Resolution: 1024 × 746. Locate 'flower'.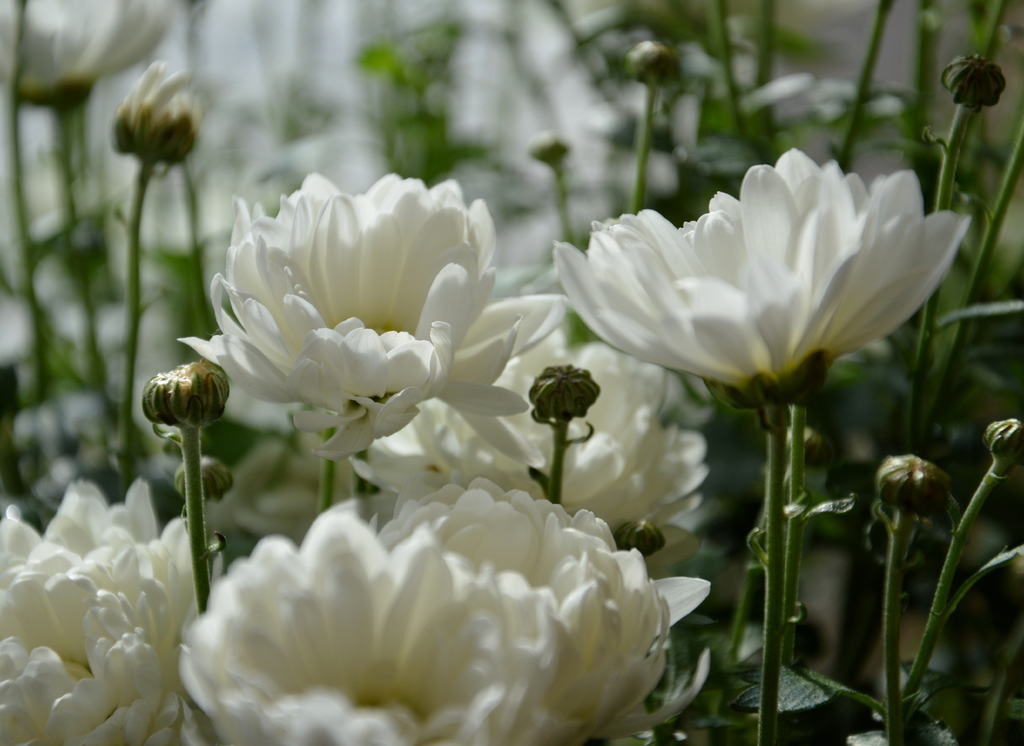
(175,174,530,476).
